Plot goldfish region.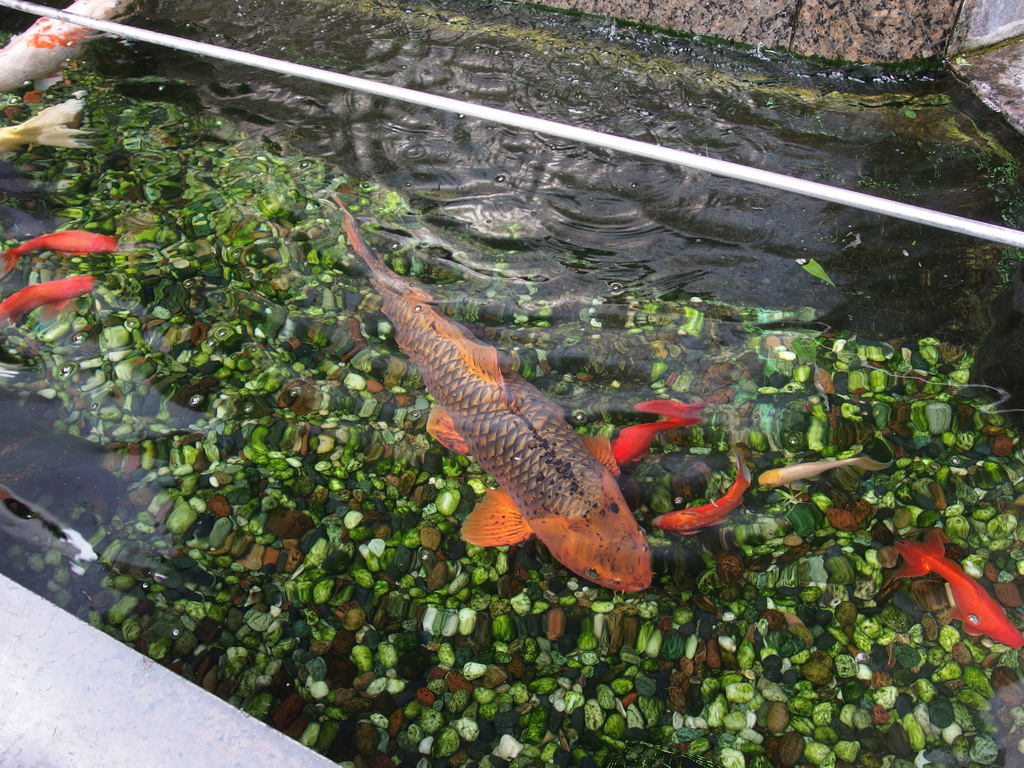
Plotted at region(874, 514, 1005, 653).
